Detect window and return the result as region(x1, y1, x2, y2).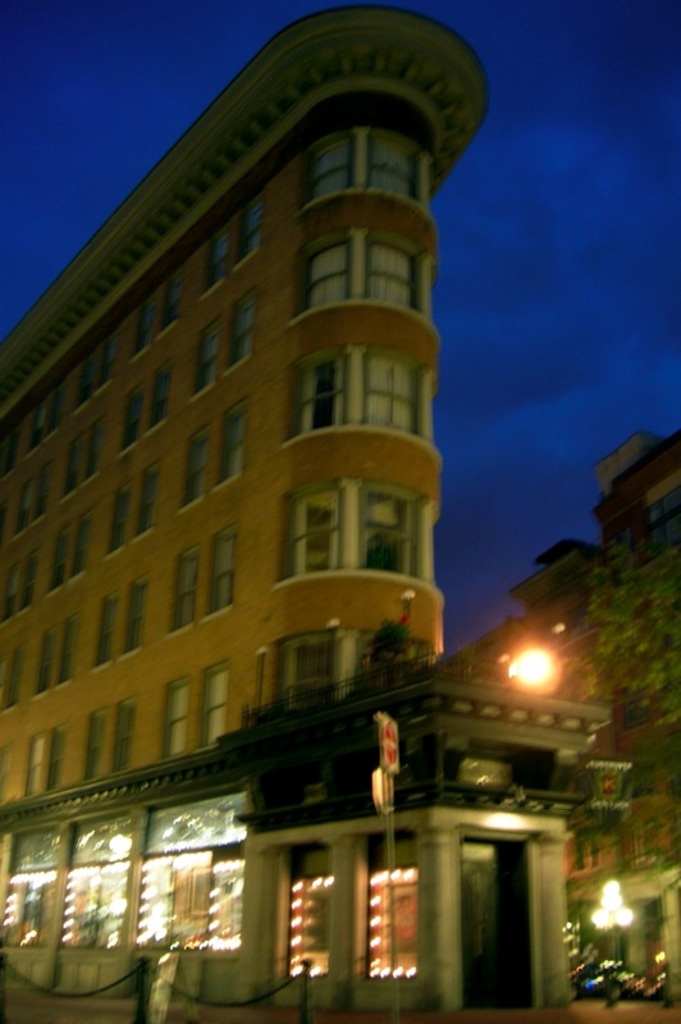
region(17, 544, 46, 614).
